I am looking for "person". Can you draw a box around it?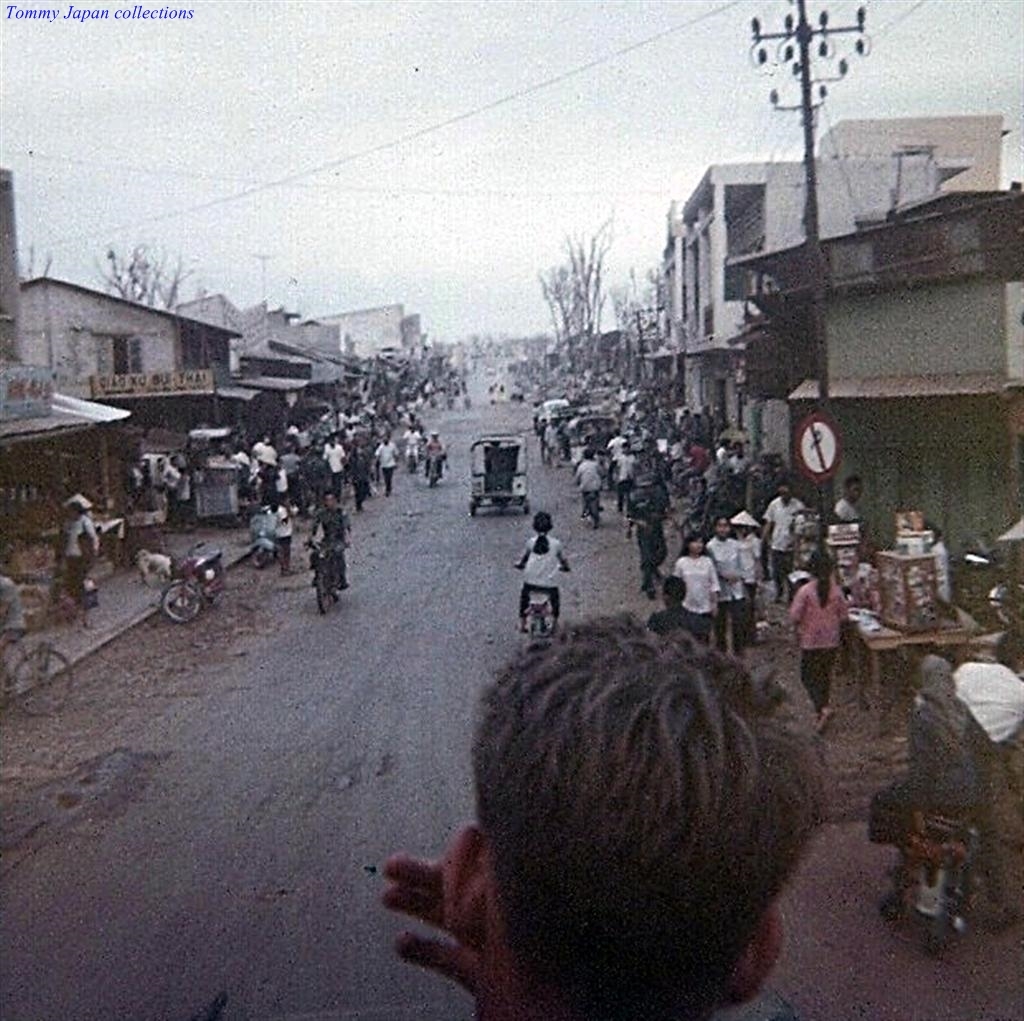
Sure, the bounding box is (713, 512, 762, 648).
